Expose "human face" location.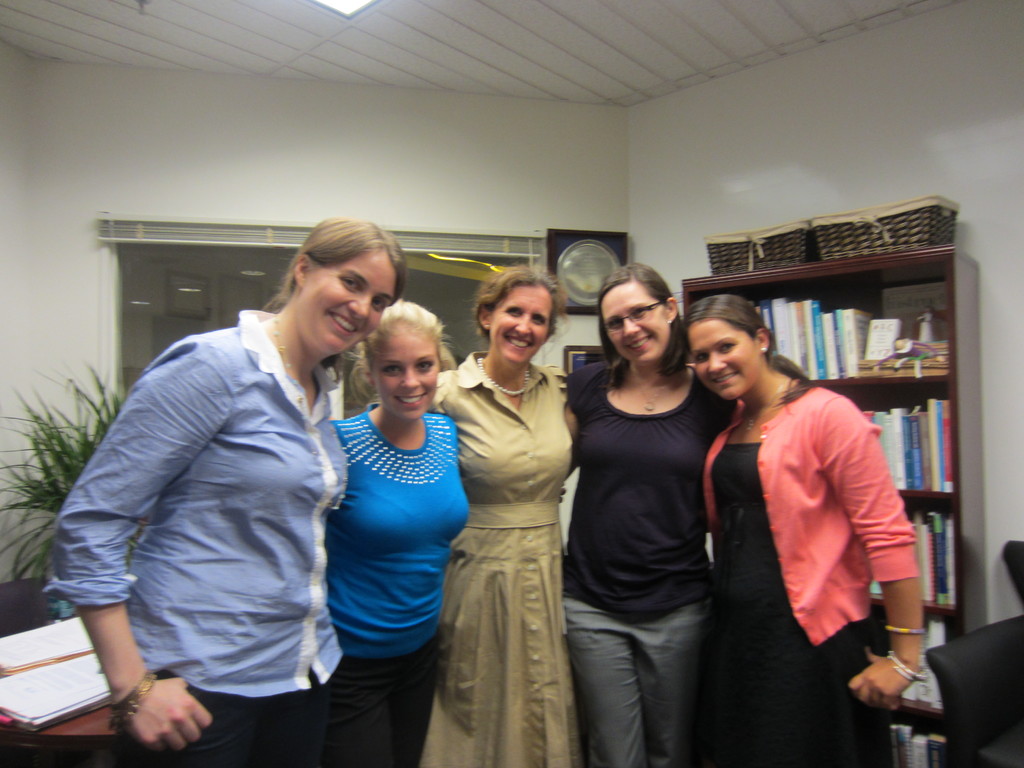
Exposed at <region>599, 283, 669, 361</region>.
